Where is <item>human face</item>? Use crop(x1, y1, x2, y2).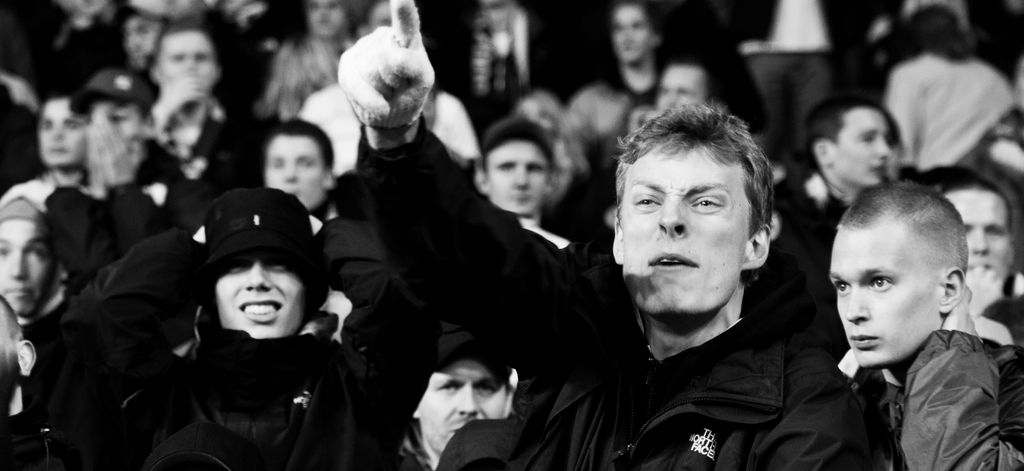
crop(309, 0, 346, 35).
